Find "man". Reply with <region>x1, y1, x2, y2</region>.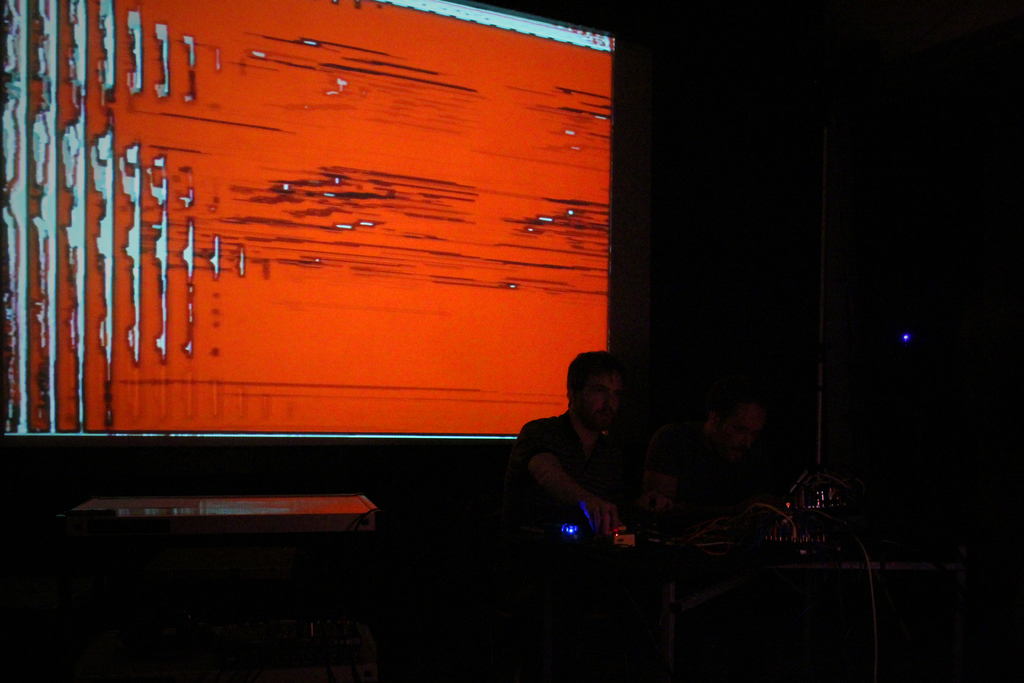
<region>513, 349, 641, 570</region>.
